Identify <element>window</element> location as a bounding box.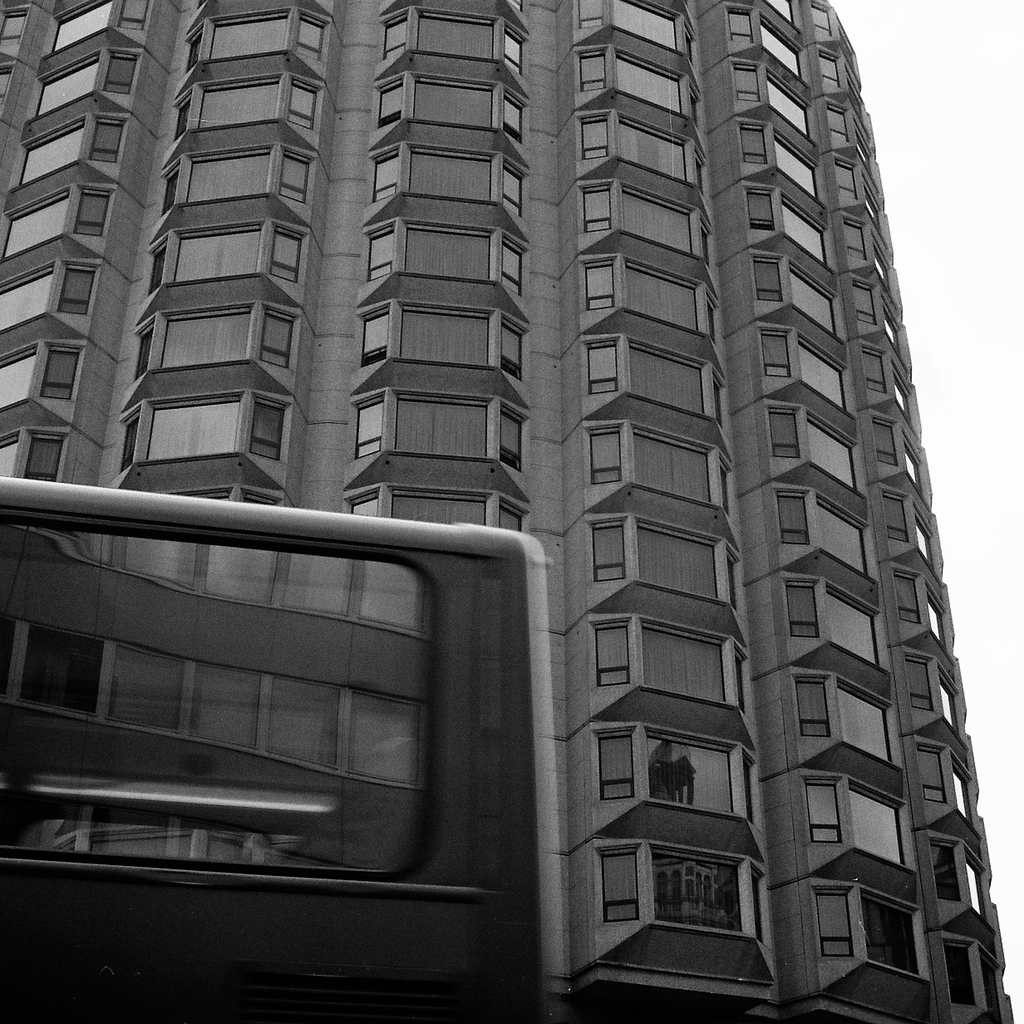
907 651 965 743.
